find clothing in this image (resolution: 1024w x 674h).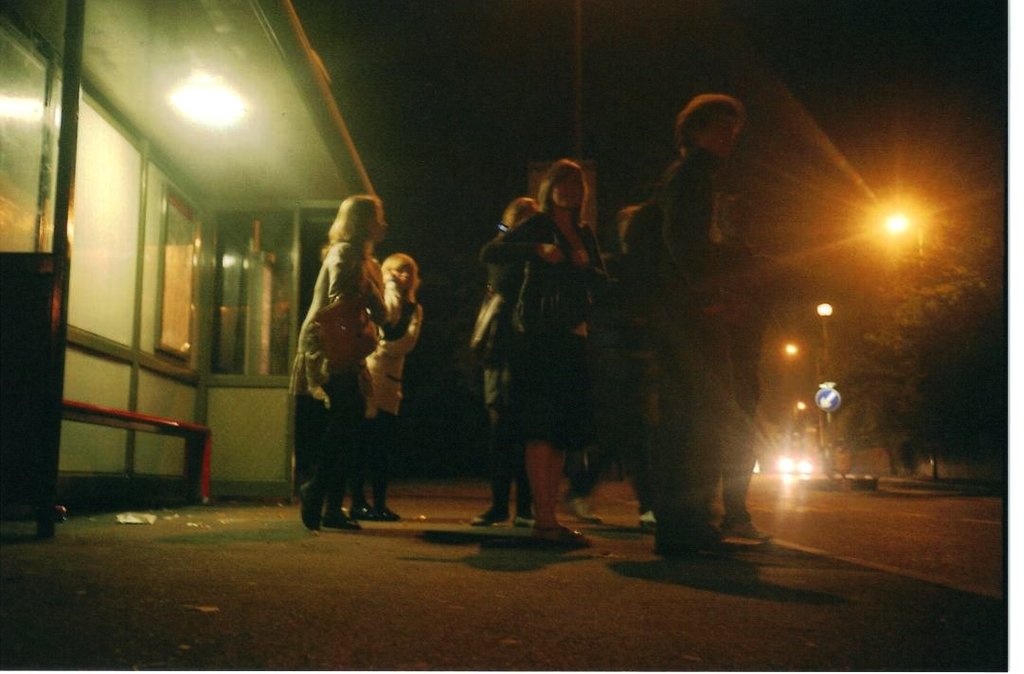
612,77,769,559.
